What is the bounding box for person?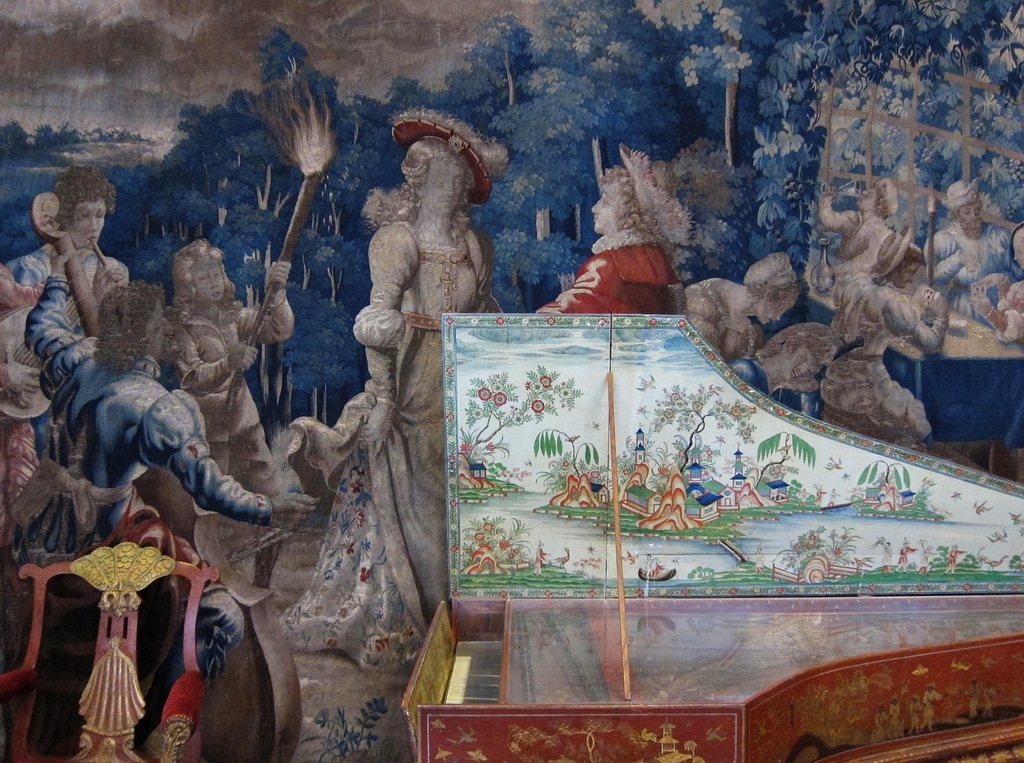
(left=674, top=249, right=803, bottom=362).
